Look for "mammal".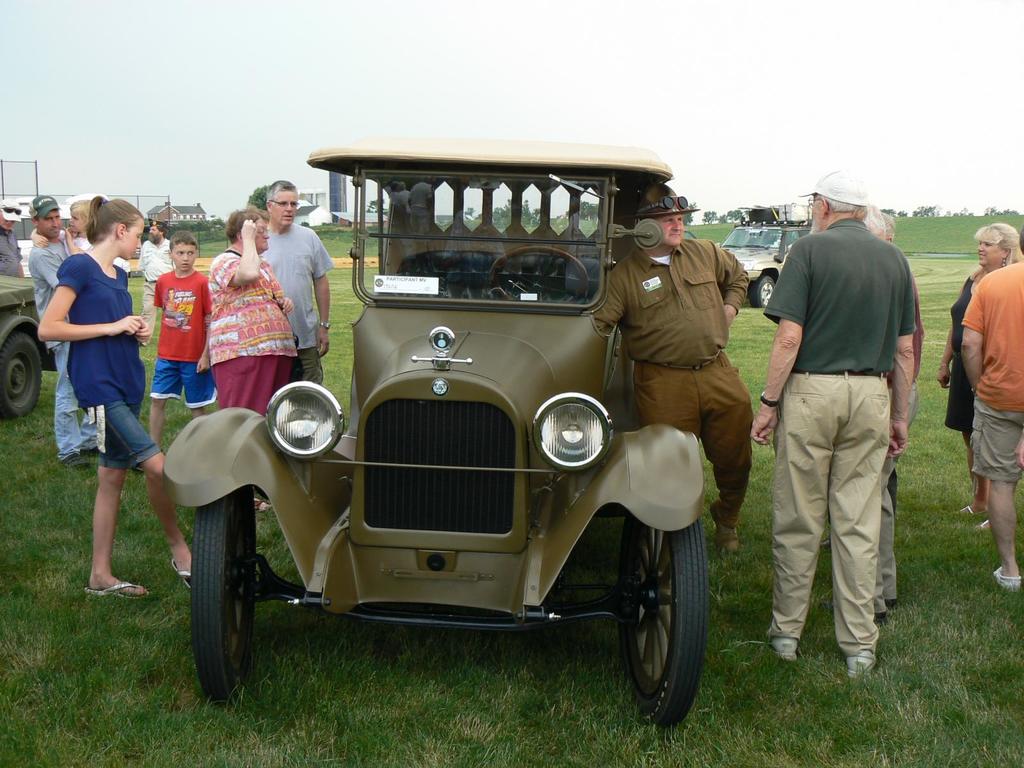
Found: left=588, top=175, right=764, bottom=550.
